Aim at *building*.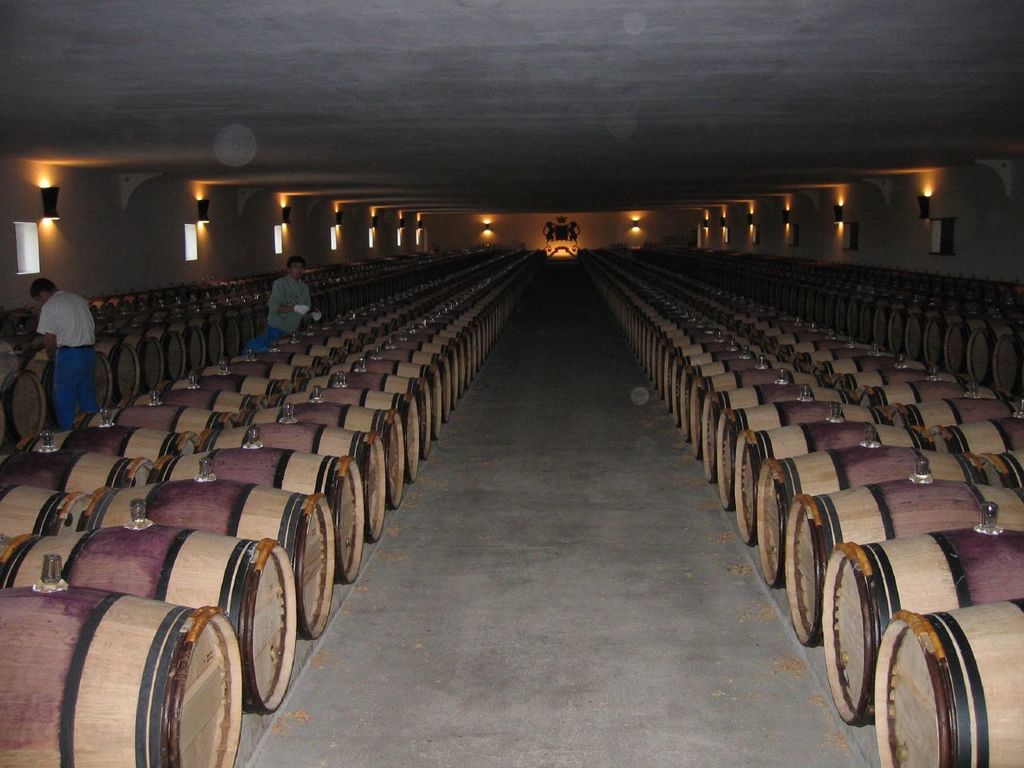
Aimed at (0,0,1023,767).
